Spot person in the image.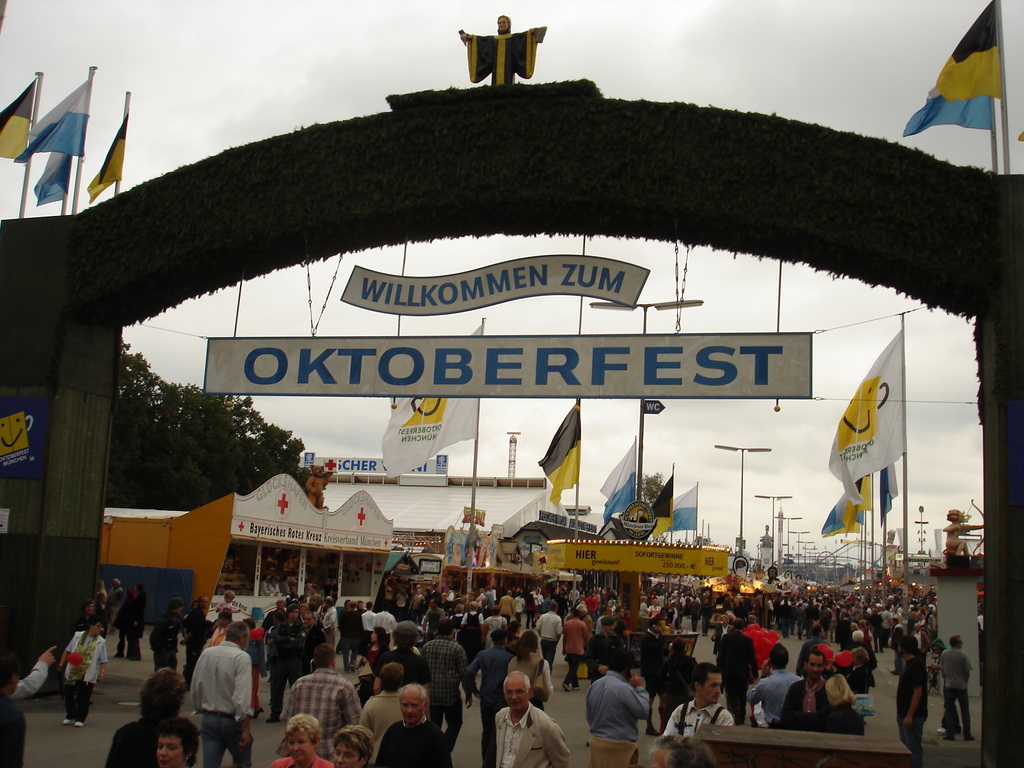
person found at [x1=504, y1=627, x2=553, y2=711].
